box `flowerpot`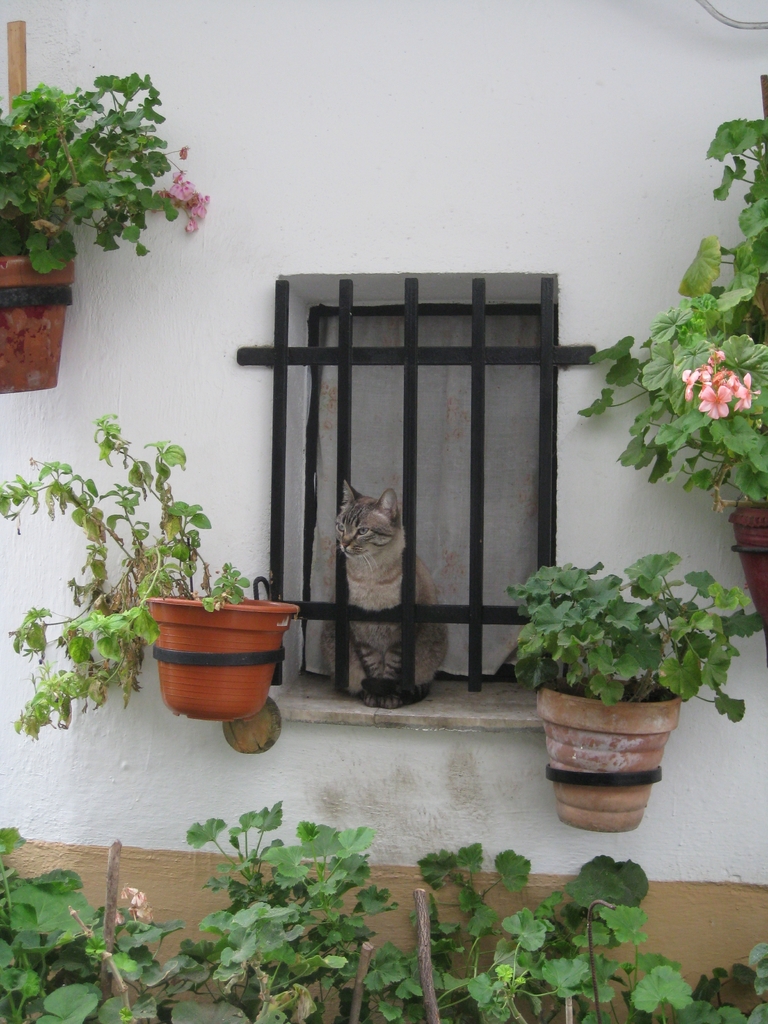
crop(536, 678, 679, 835)
